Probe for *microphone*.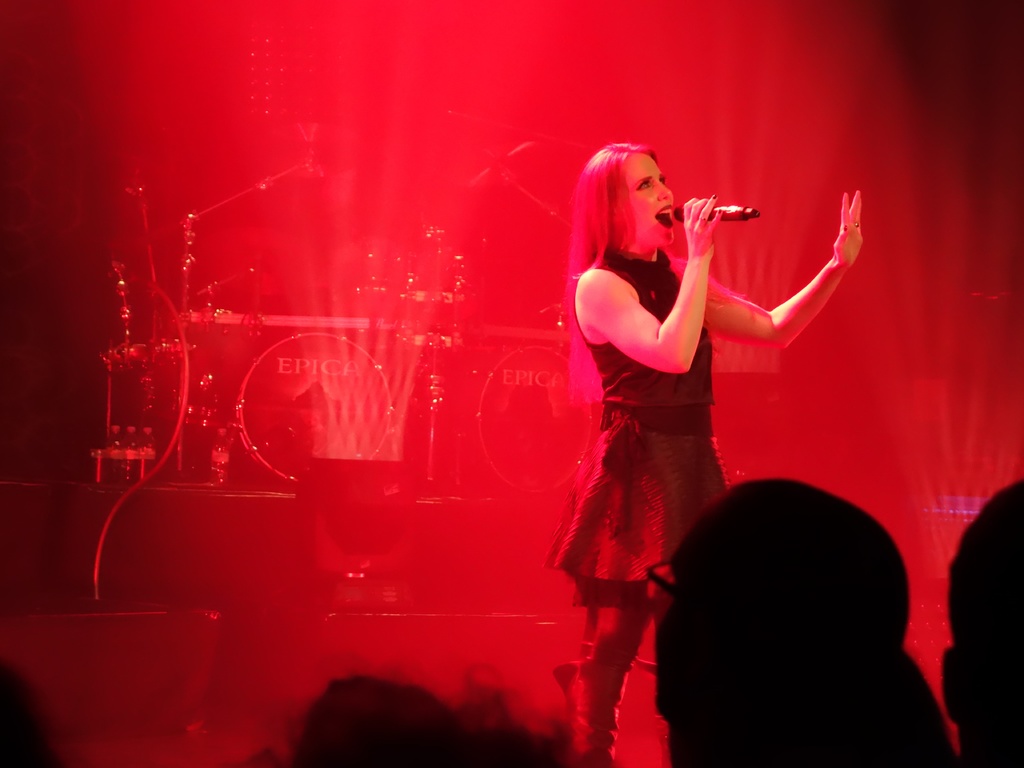
Probe result: bbox=(672, 209, 764, 216).
